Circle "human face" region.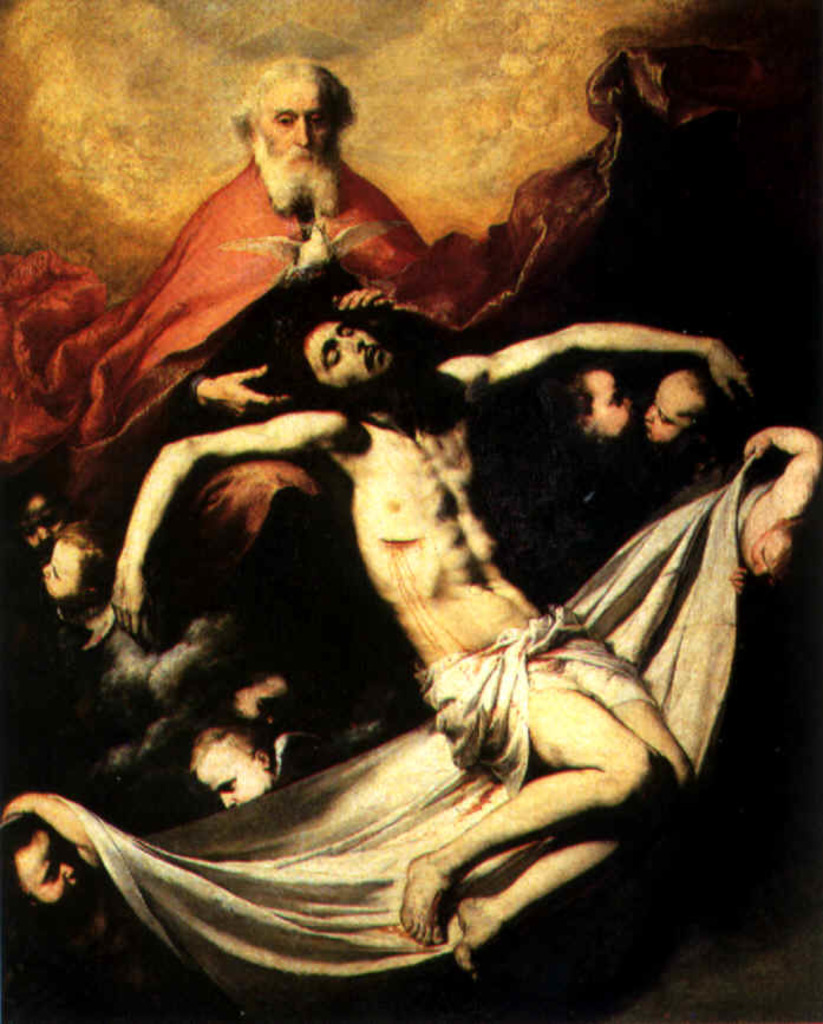
Region: BBox(197, 737, 274, 810).
